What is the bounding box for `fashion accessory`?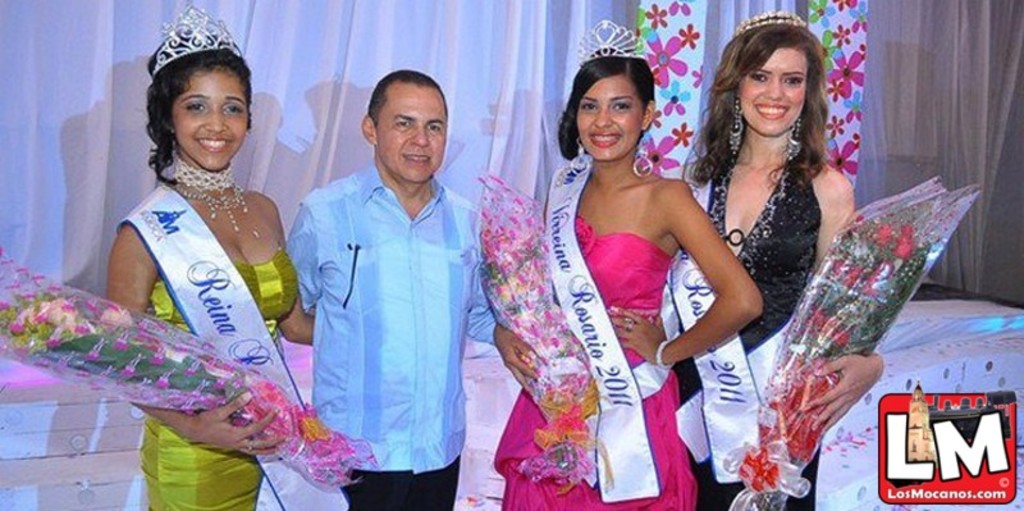
box=[655, 338, 668, 368].
